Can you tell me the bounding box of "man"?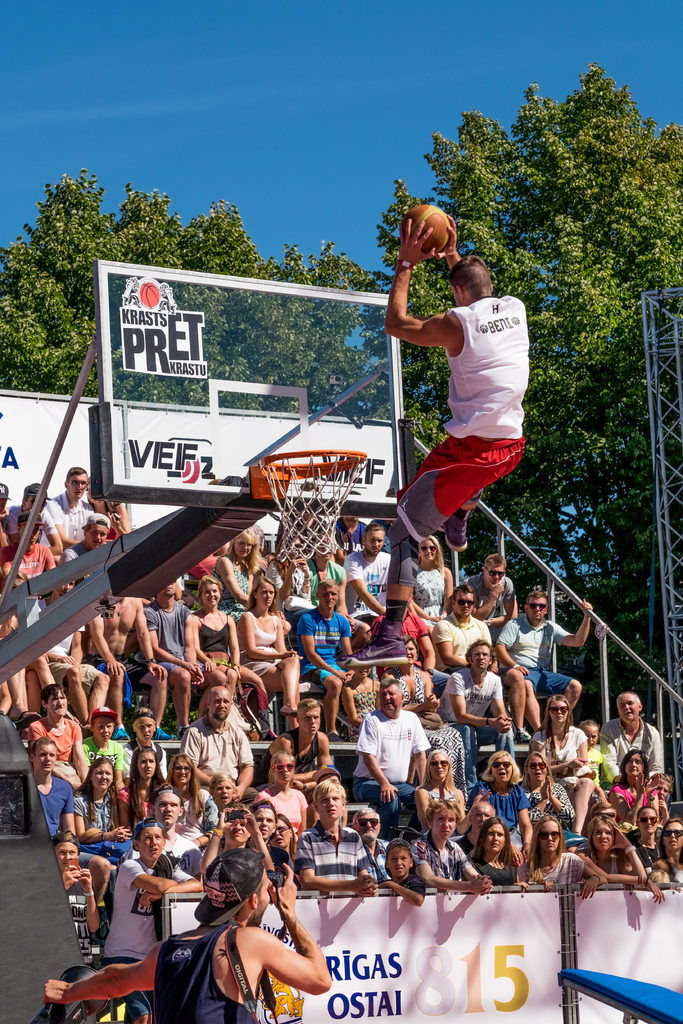
locate(455, 557, 525, 671).
